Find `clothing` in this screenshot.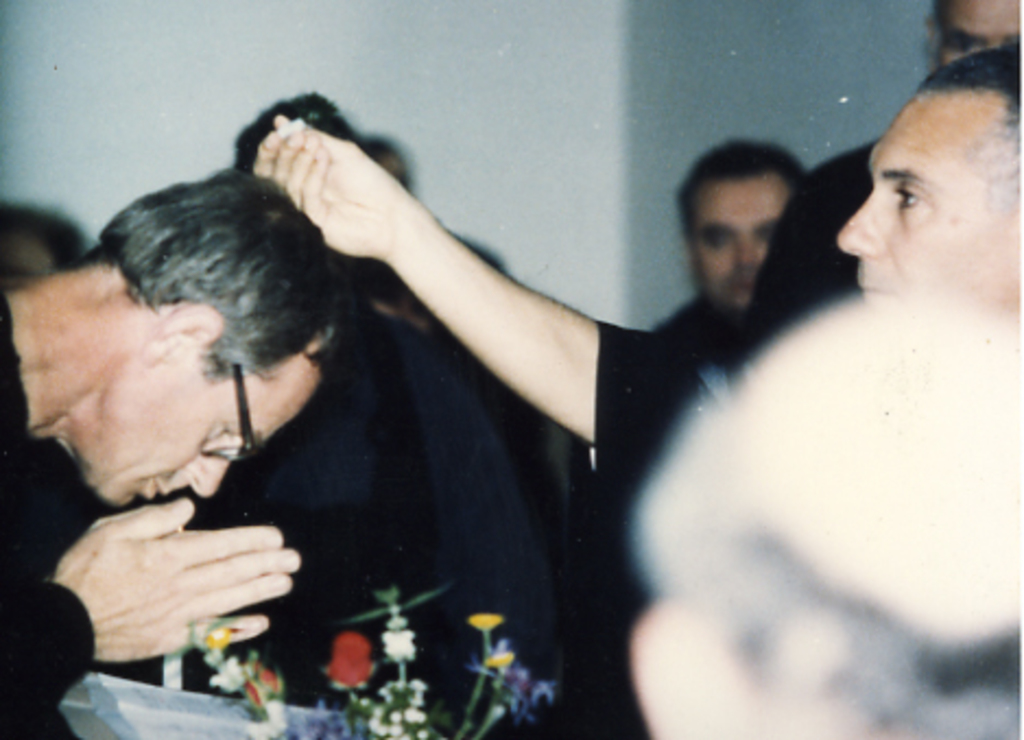
The bounding box for `clothing` is bbox(179, 290, 561, 701).
